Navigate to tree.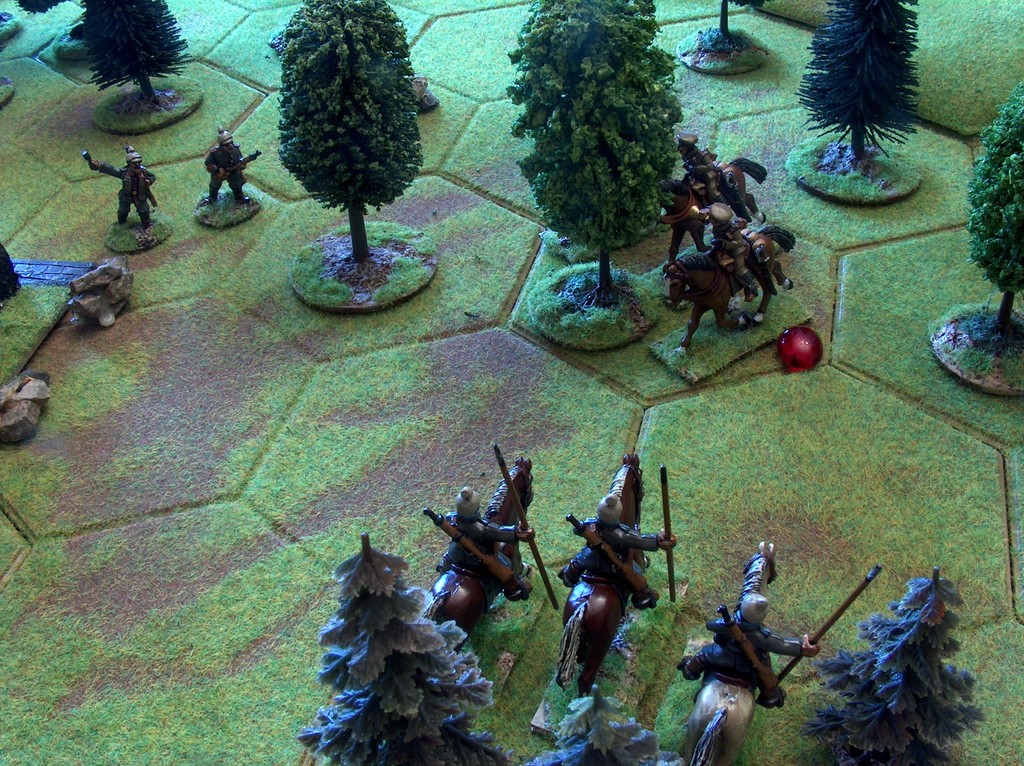
Navigation target: box(504, 0, 691, 298).
